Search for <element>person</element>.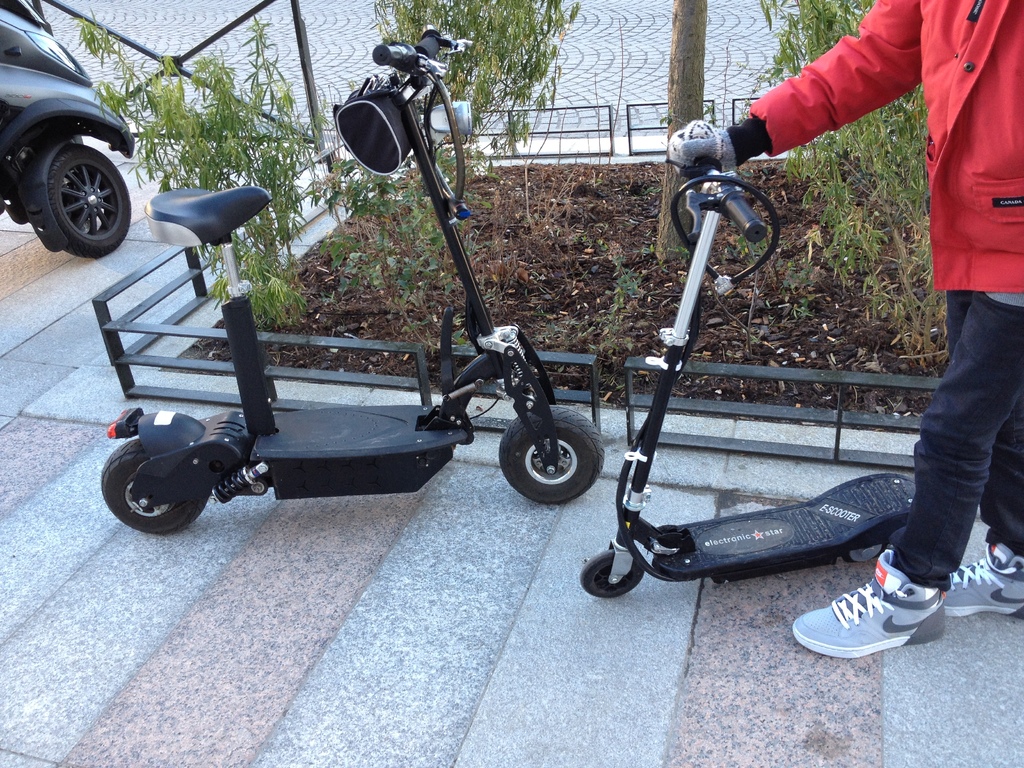
Found at (666, 0, 1023, 660).
